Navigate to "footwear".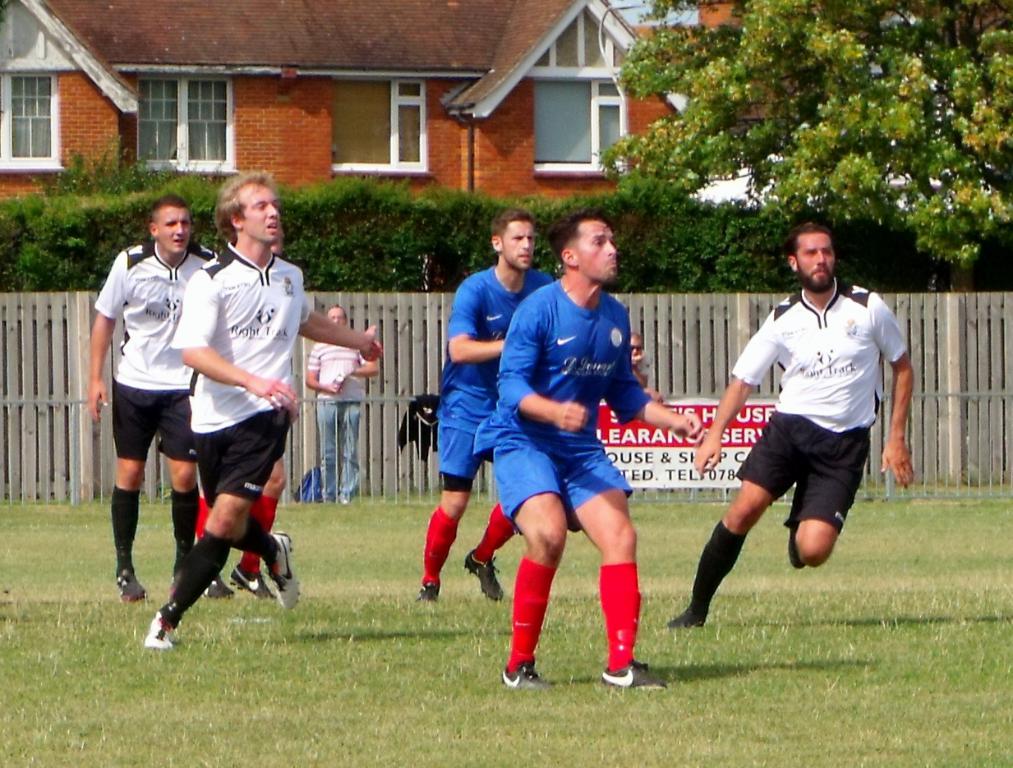
Navigation target: [417,586,443,603].
